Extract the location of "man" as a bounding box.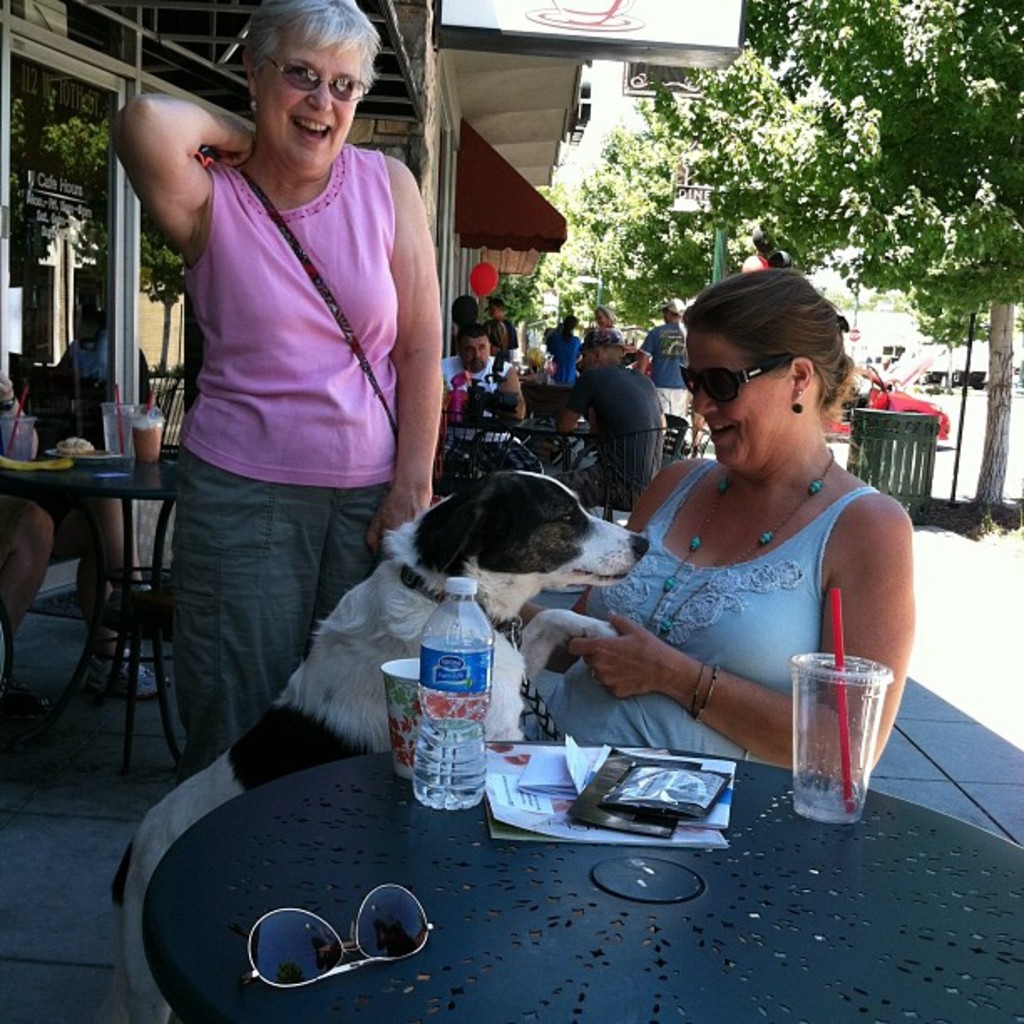
<box>0,373,174,704</box>.
